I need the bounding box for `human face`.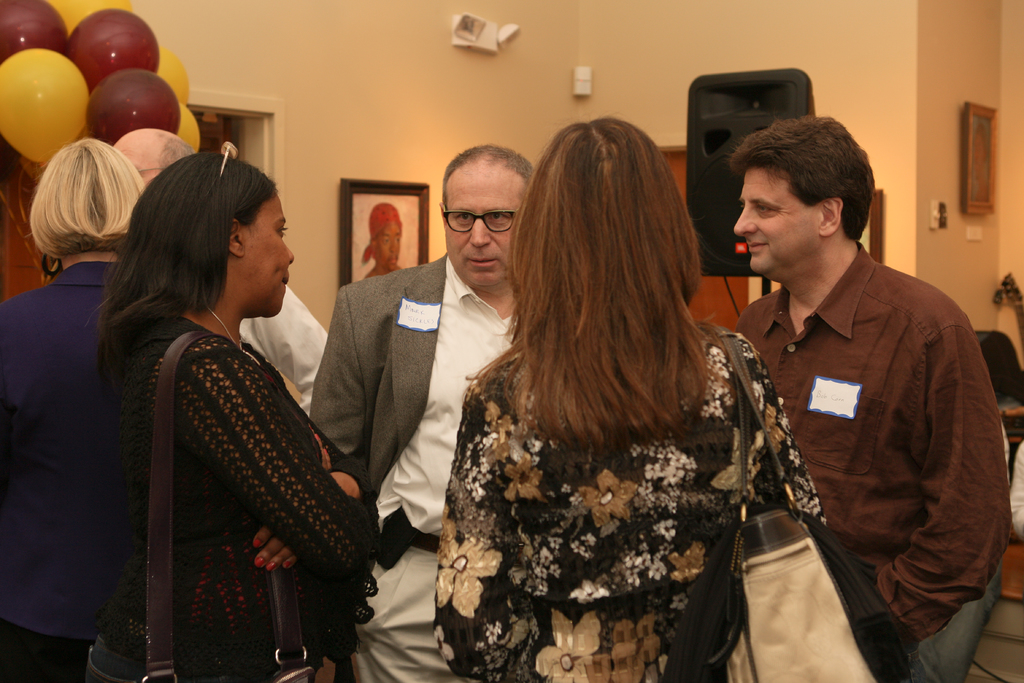
Here it is: pyautogui.locateOnScreen(374, 220, 400, 270).
